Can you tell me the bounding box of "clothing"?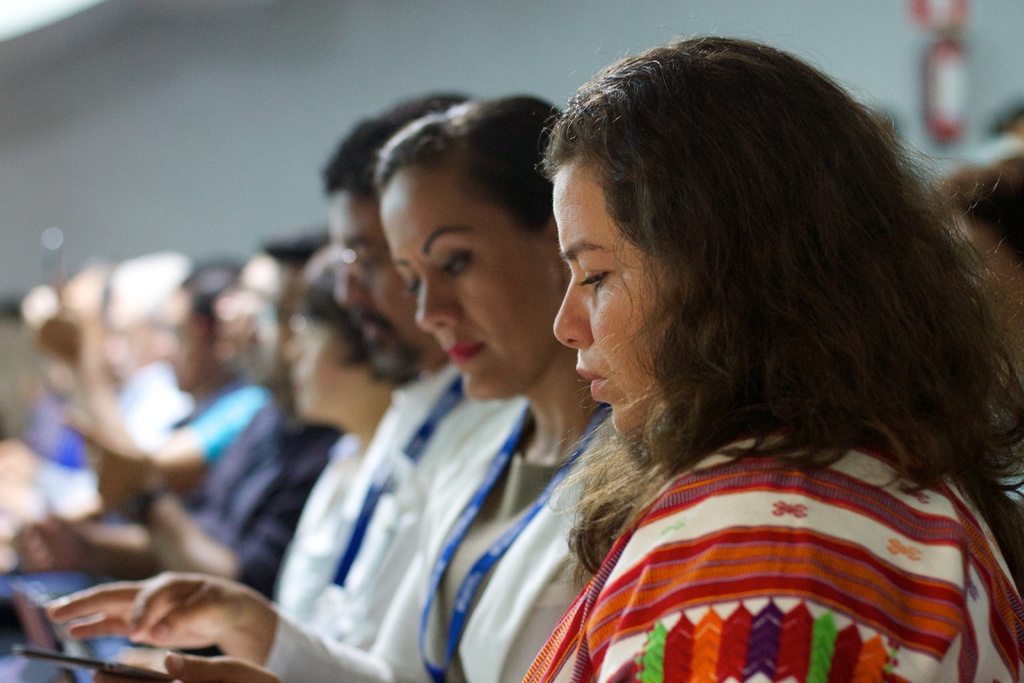
(168, 414, 338, 602).
